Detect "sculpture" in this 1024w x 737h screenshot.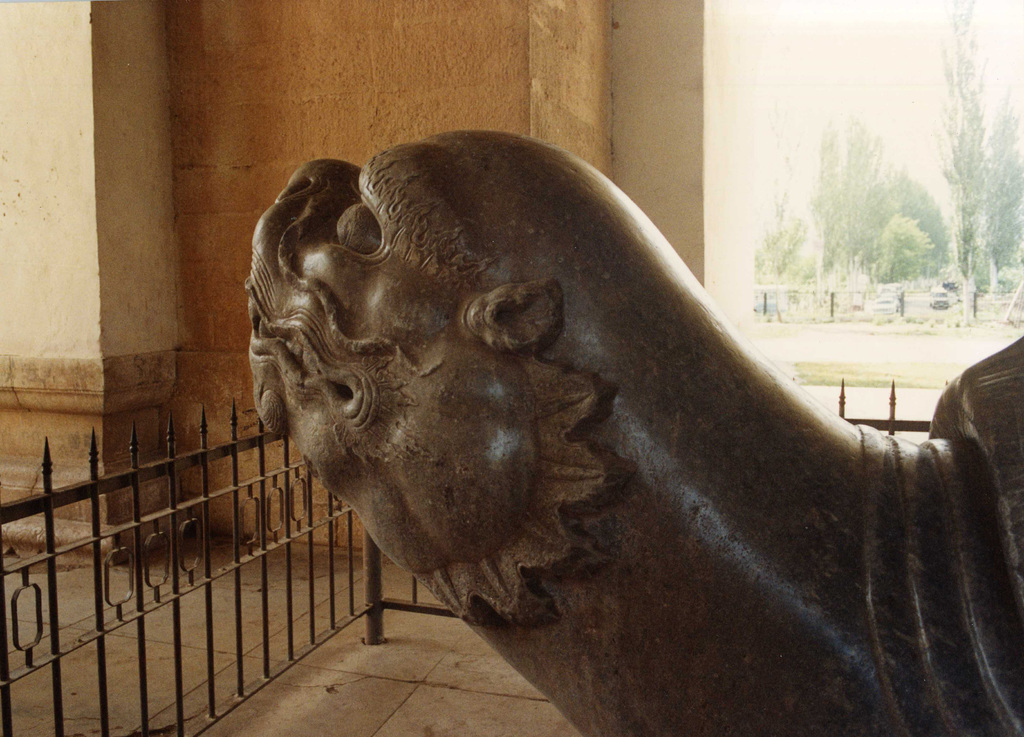
Detection: [248,124,1023,736].
